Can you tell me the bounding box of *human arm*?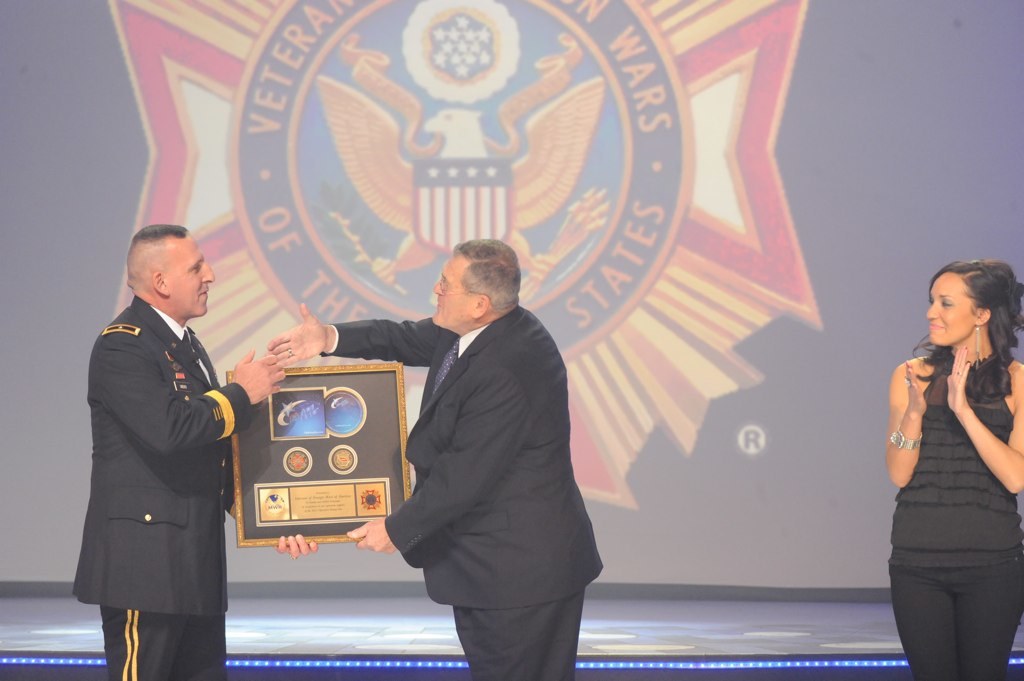
x1=207 y1=415 x2=331 y2=567.
